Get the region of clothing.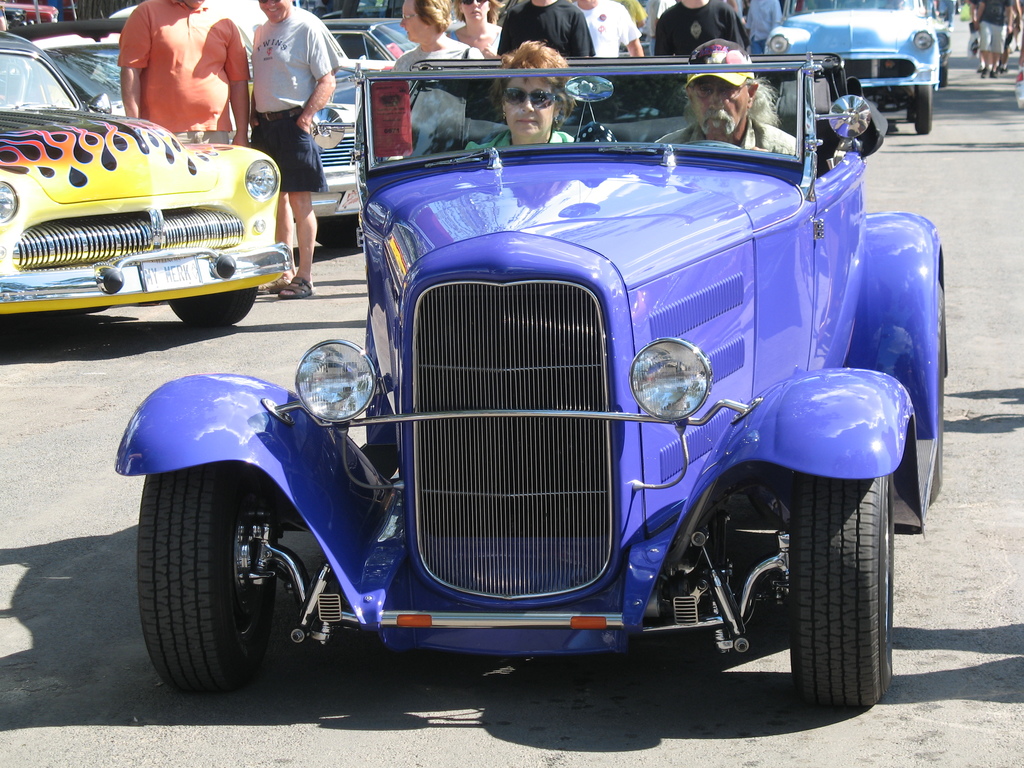
x1=500 y1=0 x2=596 y2=58.
